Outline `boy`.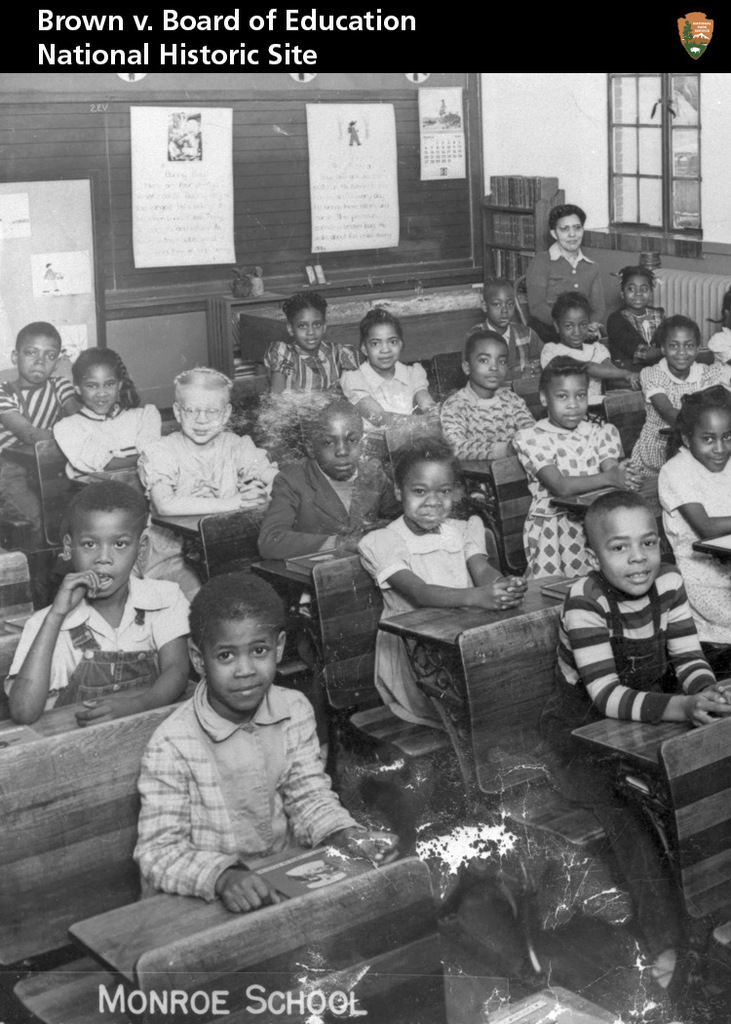
Outline: 0:318:84:546.
